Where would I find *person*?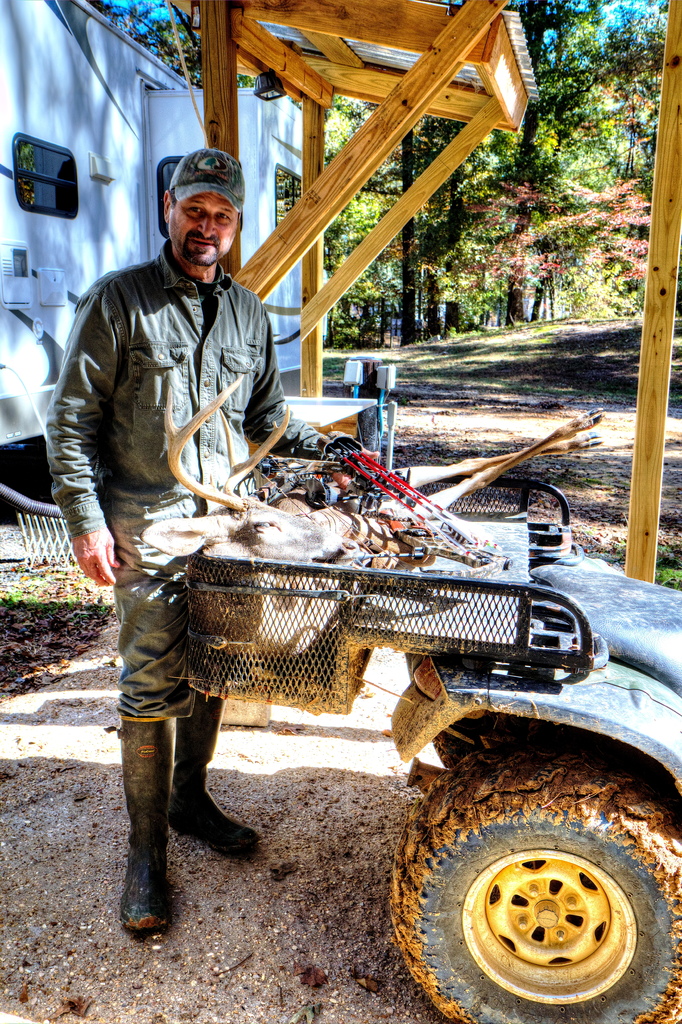
At [47,150,352,934].
